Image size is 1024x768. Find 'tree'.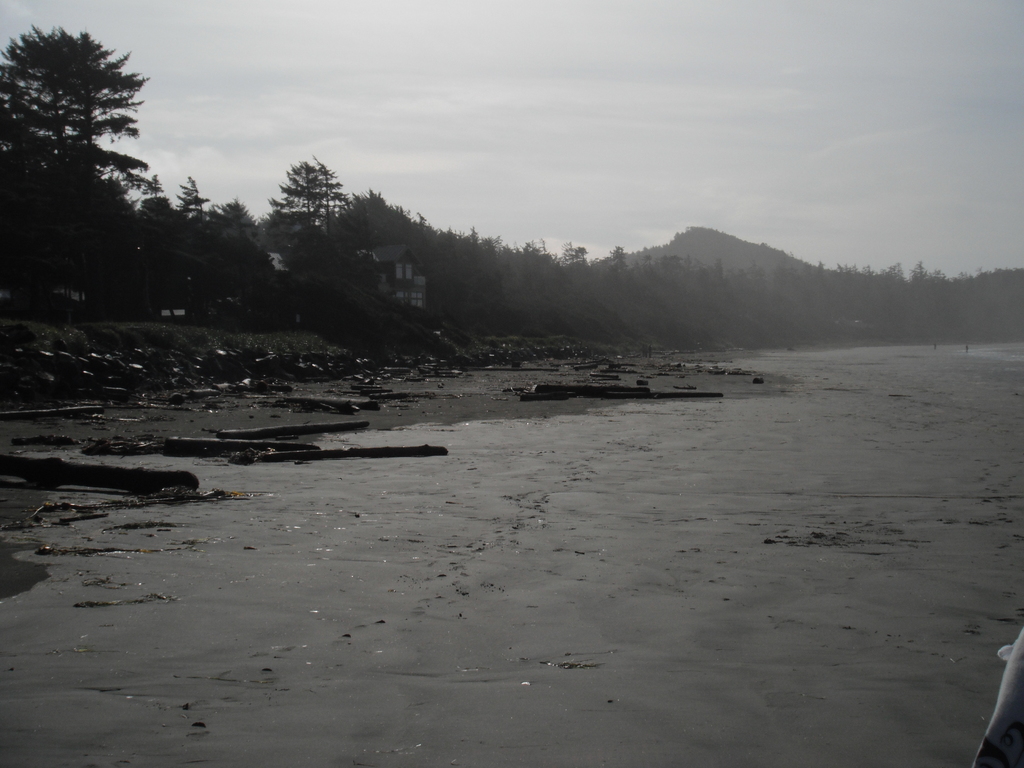
[1, 26, 153, 202].
